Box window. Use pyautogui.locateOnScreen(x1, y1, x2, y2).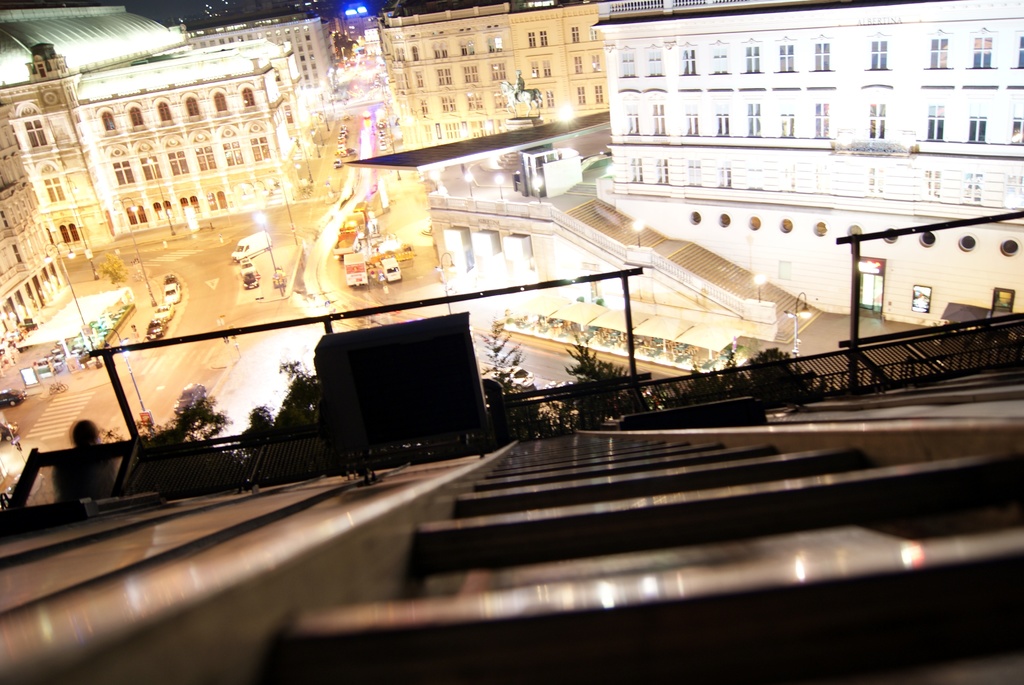
pyautogui.locateOnScreen(169, 150, 186, 173).
